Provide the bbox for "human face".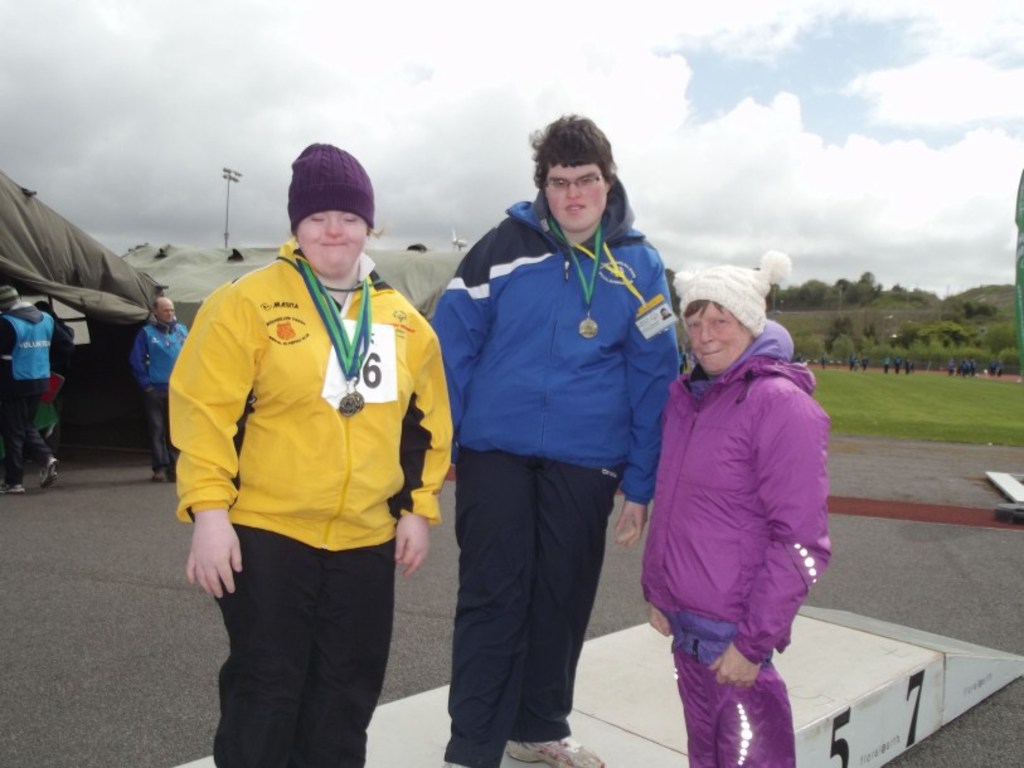
547:157:617:234.
